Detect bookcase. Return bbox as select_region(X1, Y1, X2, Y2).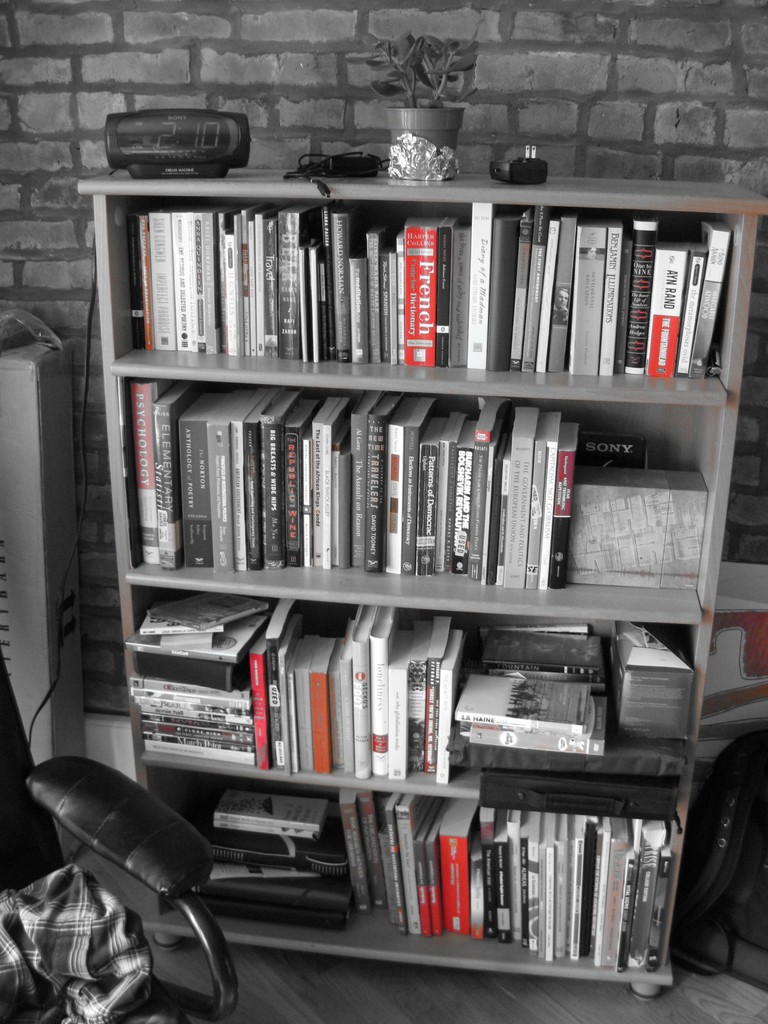
select_region(84, 170, 767, 988).
